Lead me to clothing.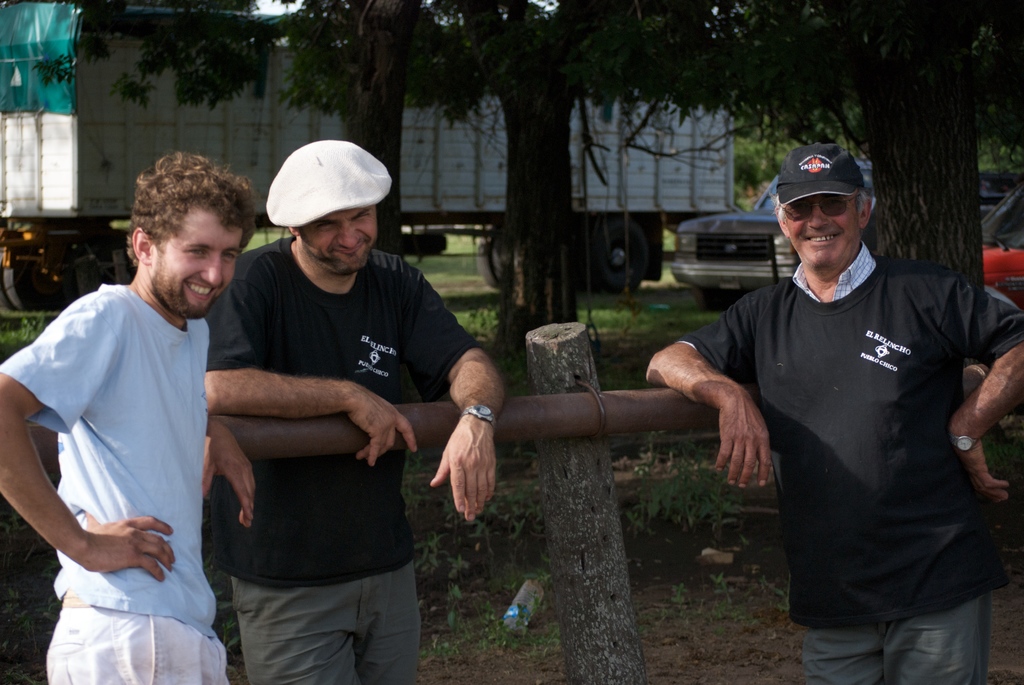
Lead to {"x1": 233, "y1": 562, "x2": 422, "y2": 684}.
